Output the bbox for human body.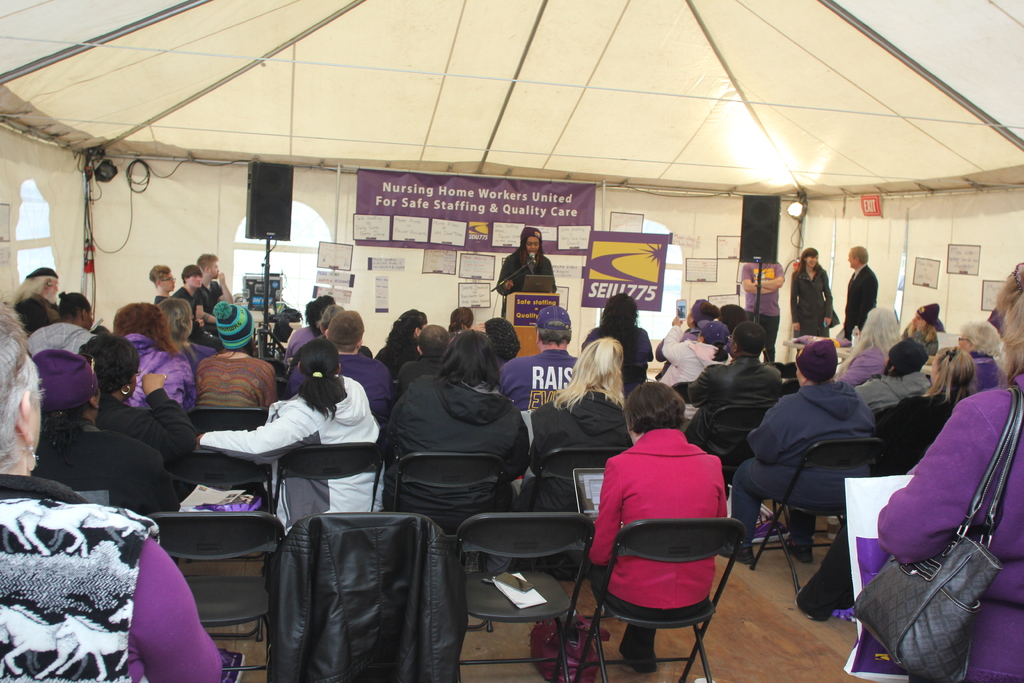
bbox(33, 409, 178, 512).
